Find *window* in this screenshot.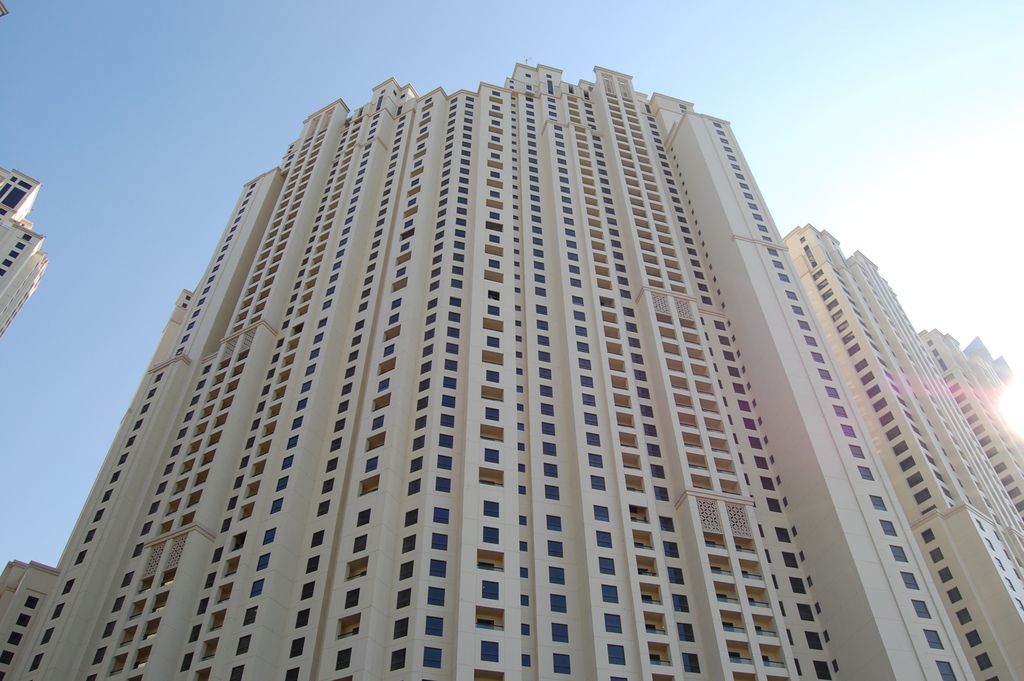
The bounding box for *window* is bbox=(833, 404, 847, 418).
